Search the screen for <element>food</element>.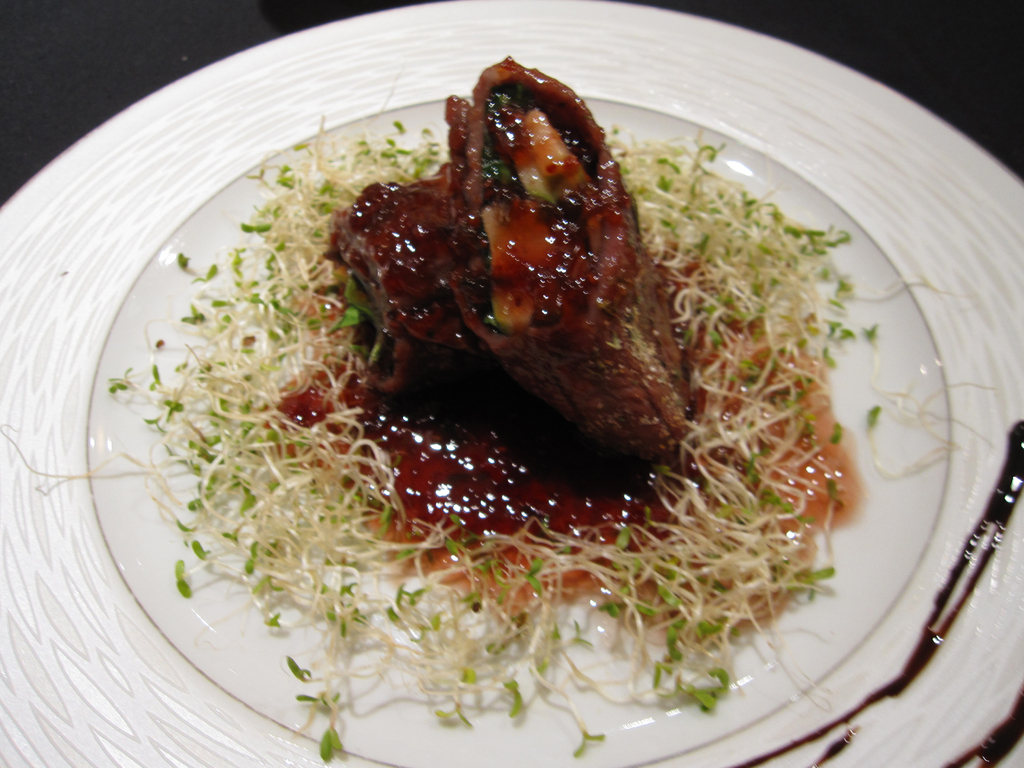
Found at BBox(0, 53, 1002, 767).
